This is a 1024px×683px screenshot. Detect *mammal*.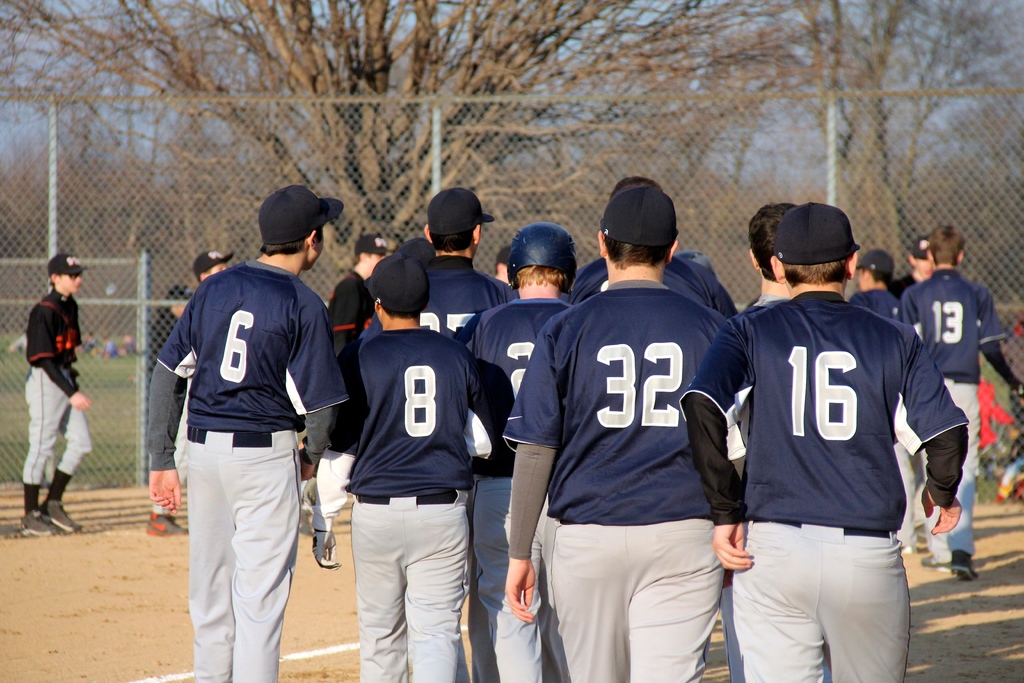
bbox=(419, 183, 525, 681).
